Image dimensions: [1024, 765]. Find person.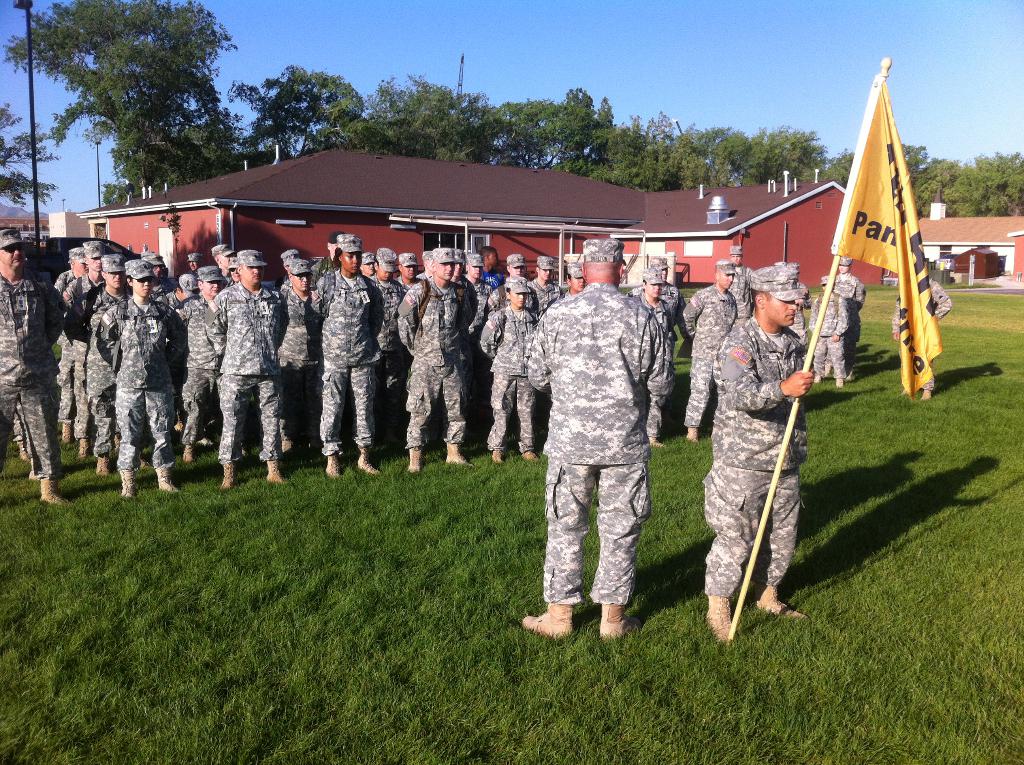
487:255:539:317.
